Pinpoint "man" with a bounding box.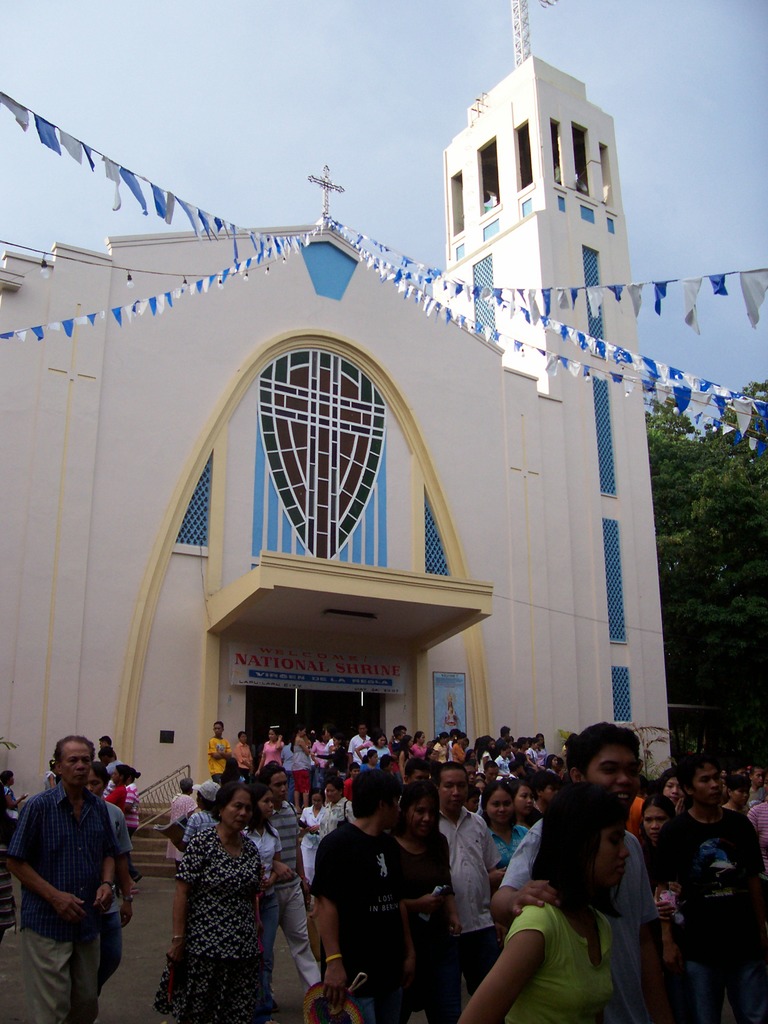
426 758 497 987.
